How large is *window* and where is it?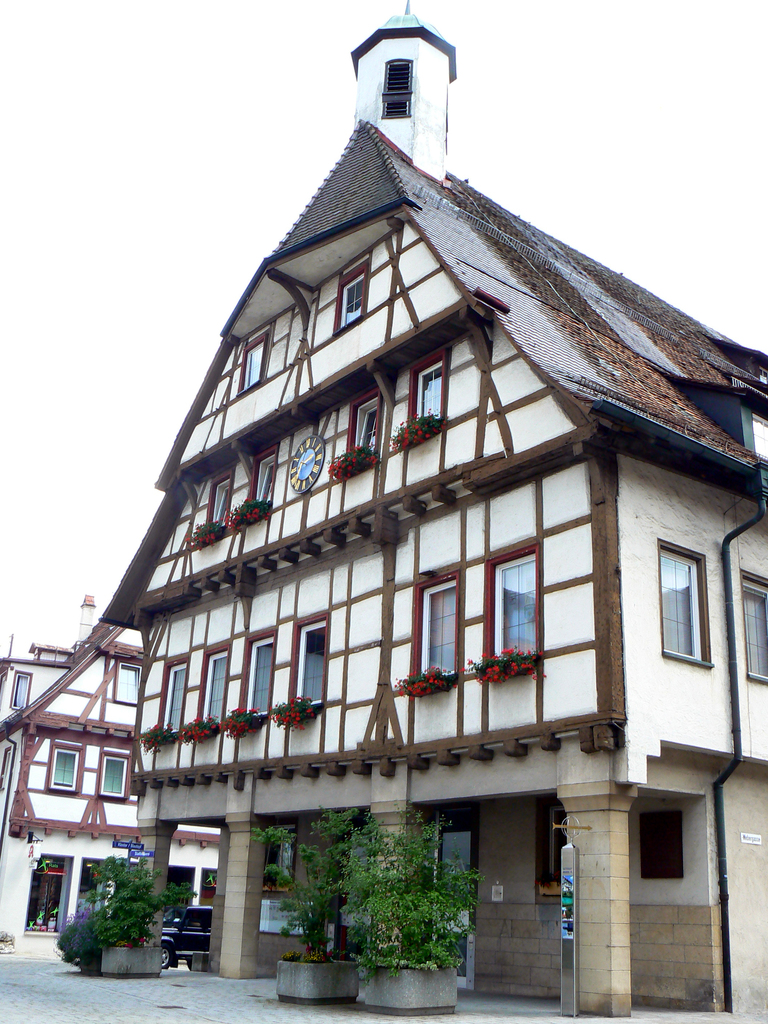
Bounding box: box(165, 663, 186, 735).
